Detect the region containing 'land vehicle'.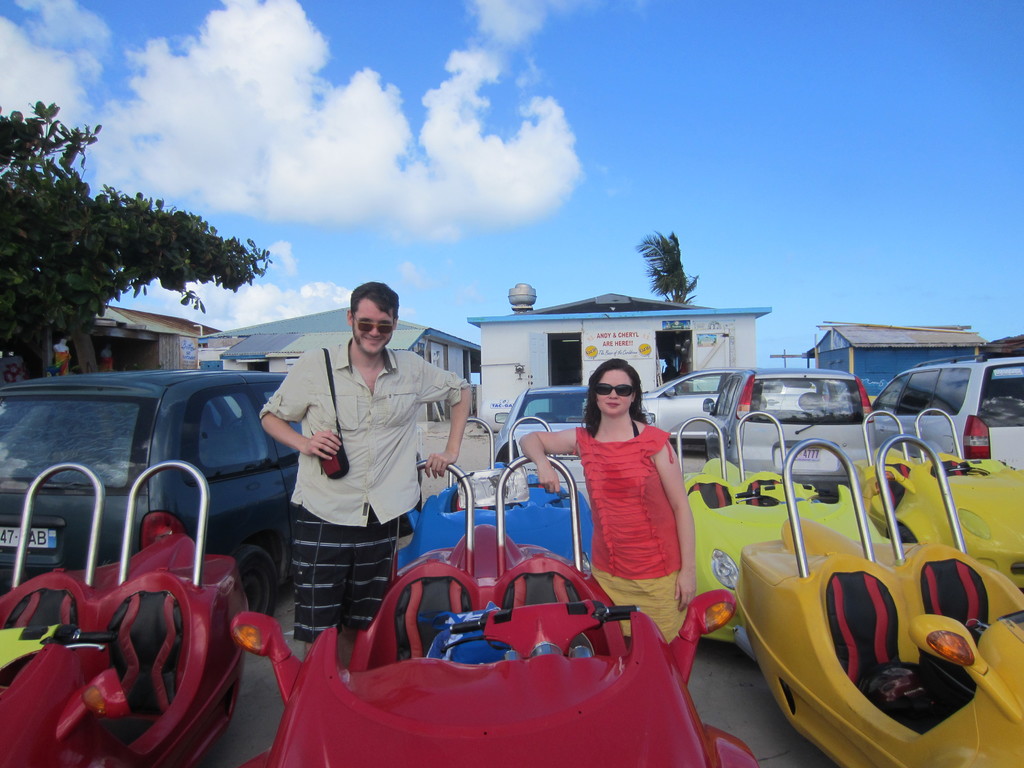
rect(639, 368, 817, 444).
